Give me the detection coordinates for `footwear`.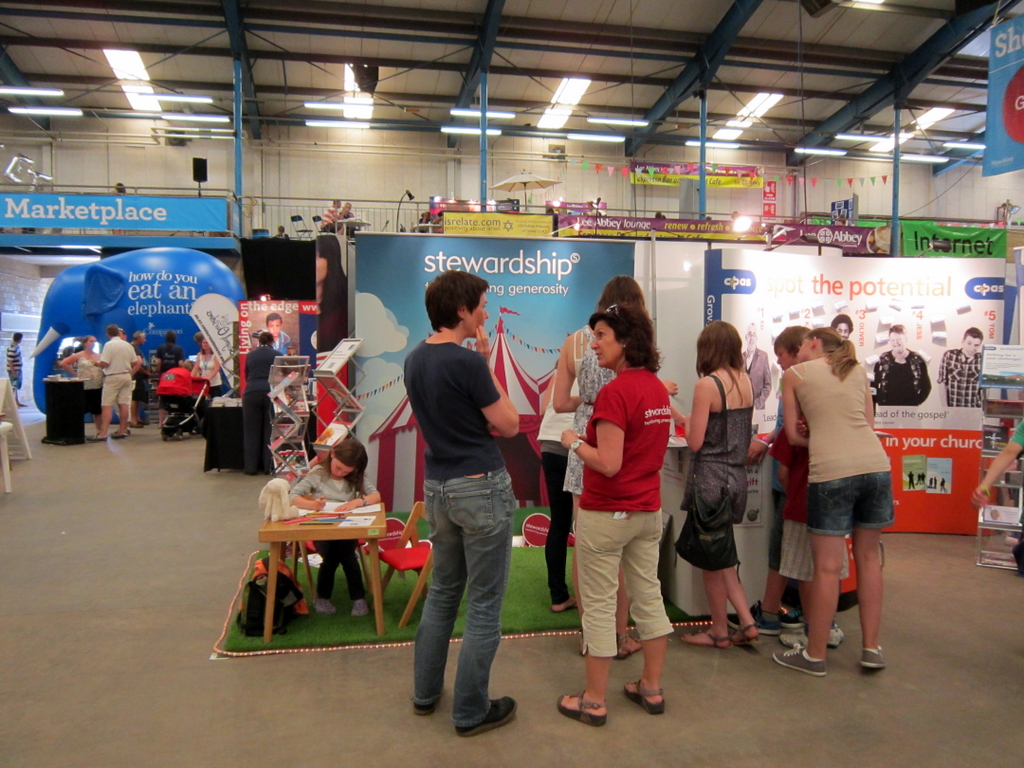
(x1=775, y1=626, x2=835, y2=646).
